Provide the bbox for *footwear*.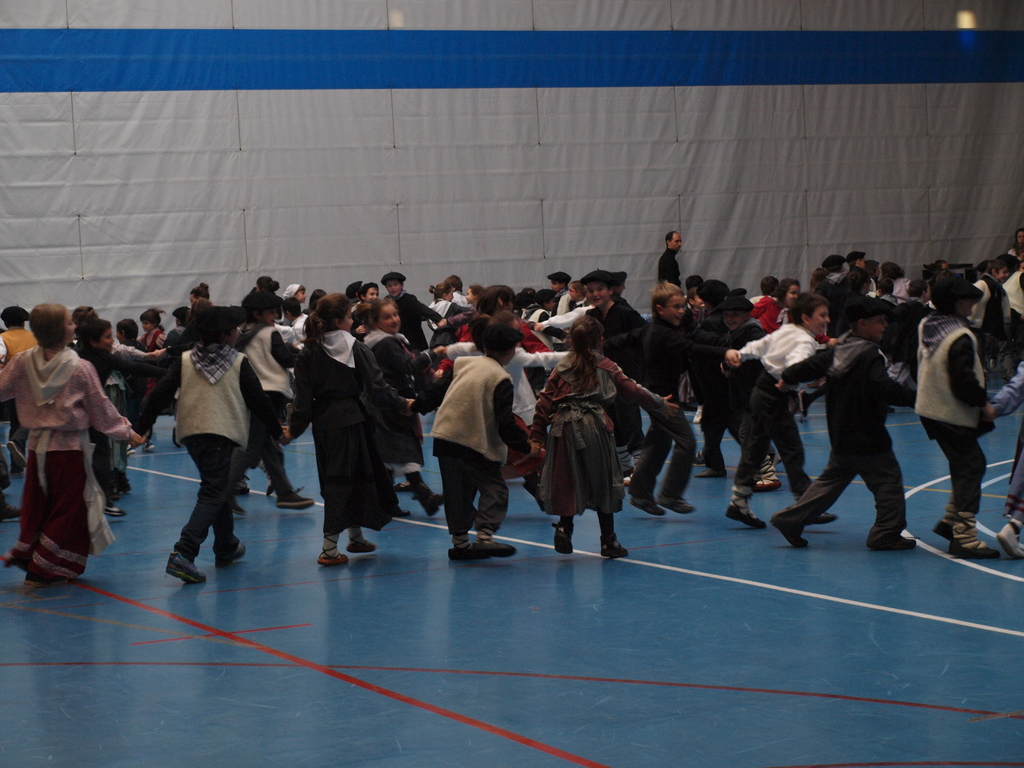
box=[396, 504, 409, 516].
